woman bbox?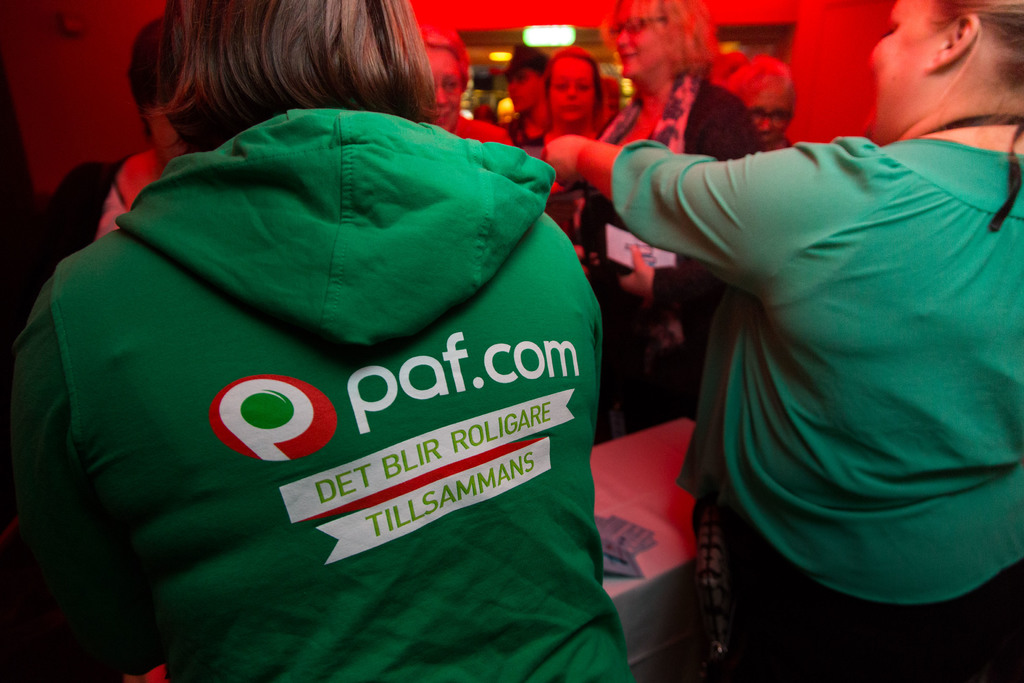
[516, 30, 618, 233]
